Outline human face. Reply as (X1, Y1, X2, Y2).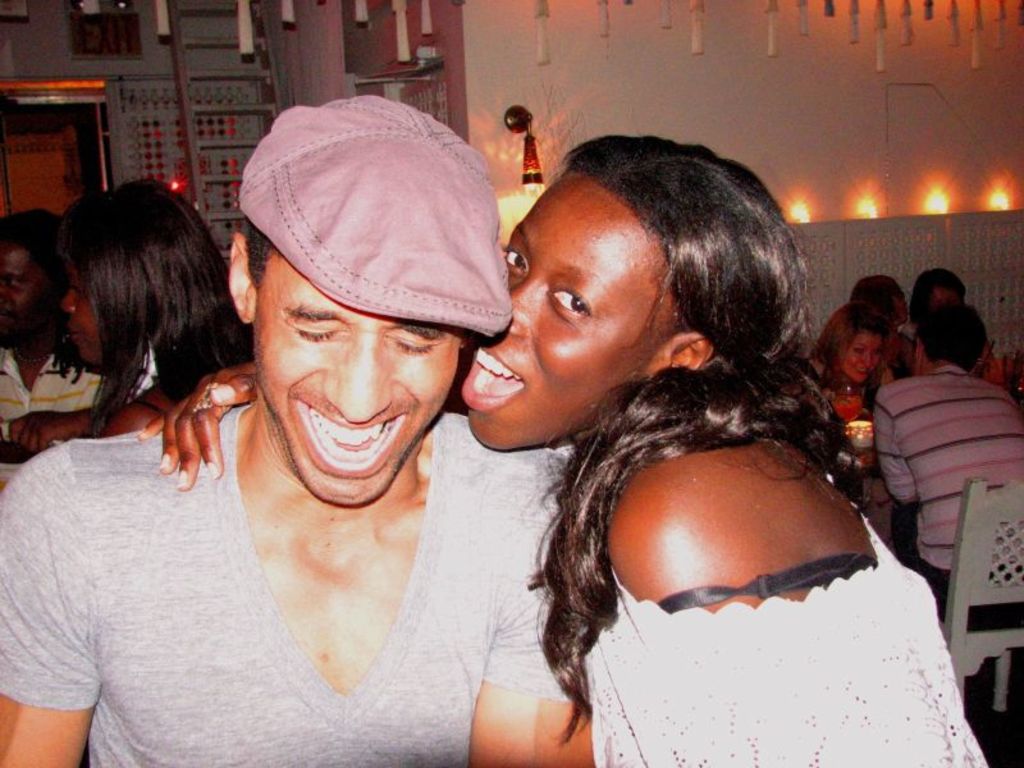
(252, 251, 462, 508).
